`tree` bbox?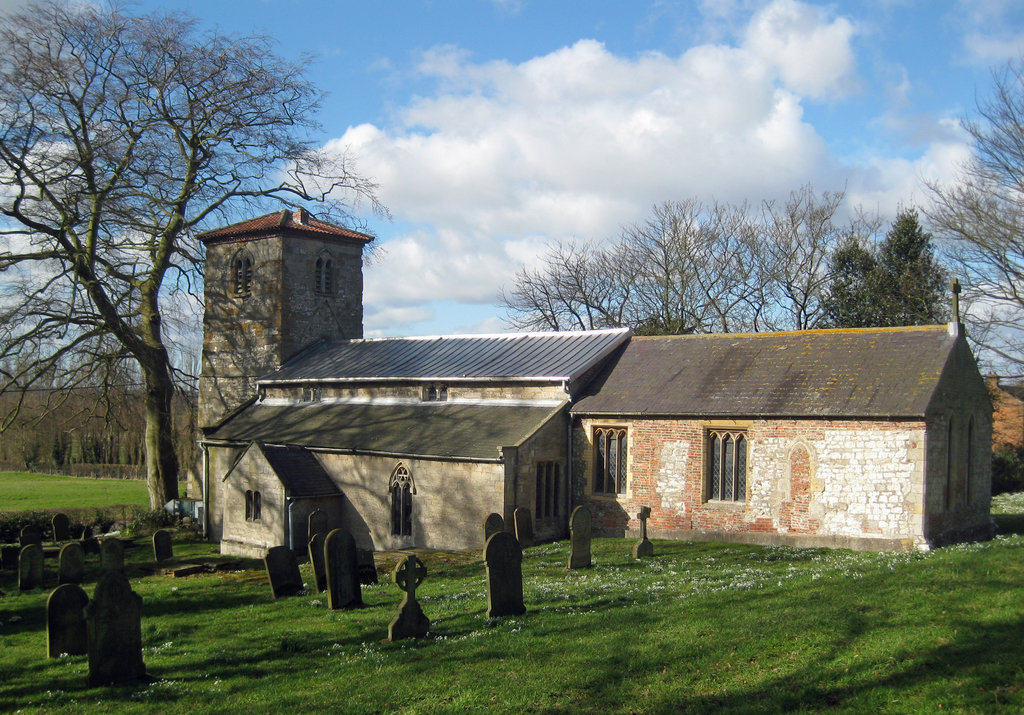
<box>0,1,393,518</box>
